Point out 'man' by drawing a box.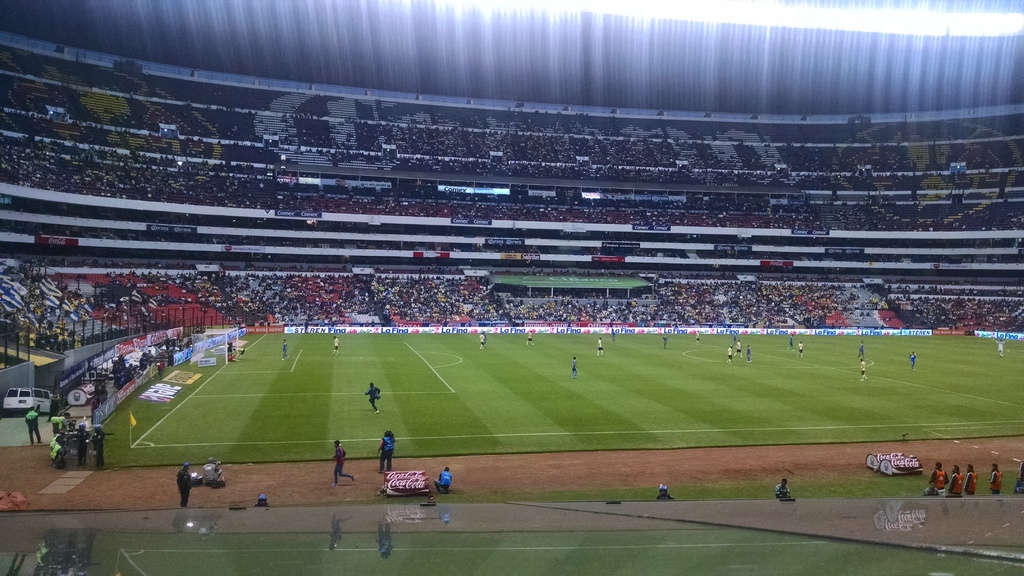
detection(943, 465, 961, 498).
